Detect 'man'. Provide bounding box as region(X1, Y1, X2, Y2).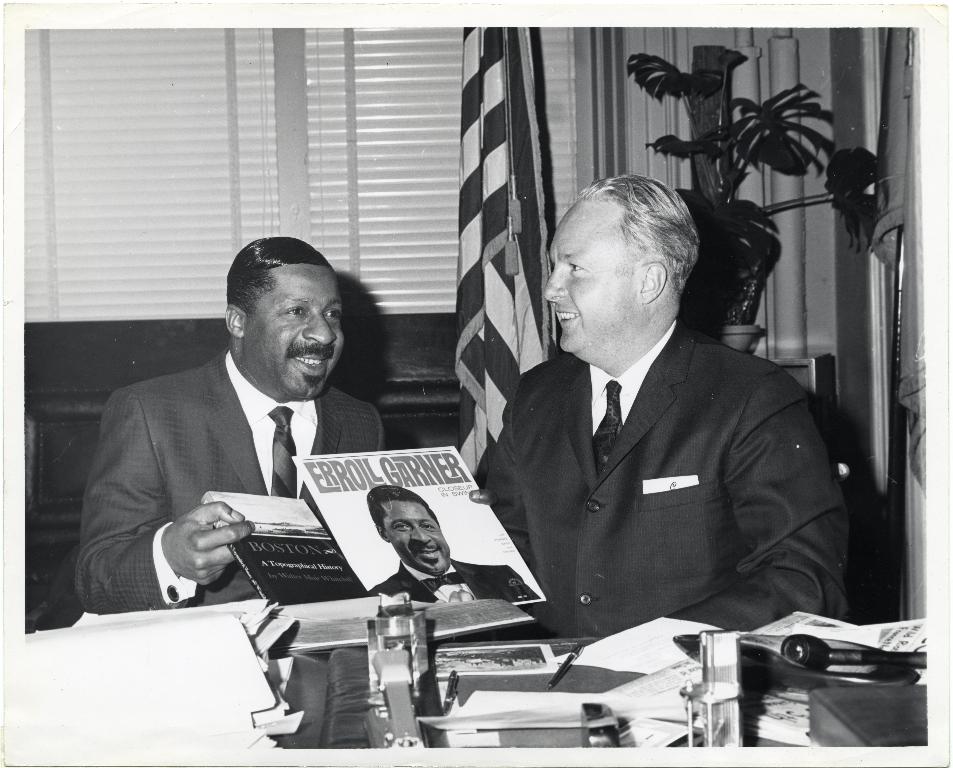
region(474, 166, 850, 677).
